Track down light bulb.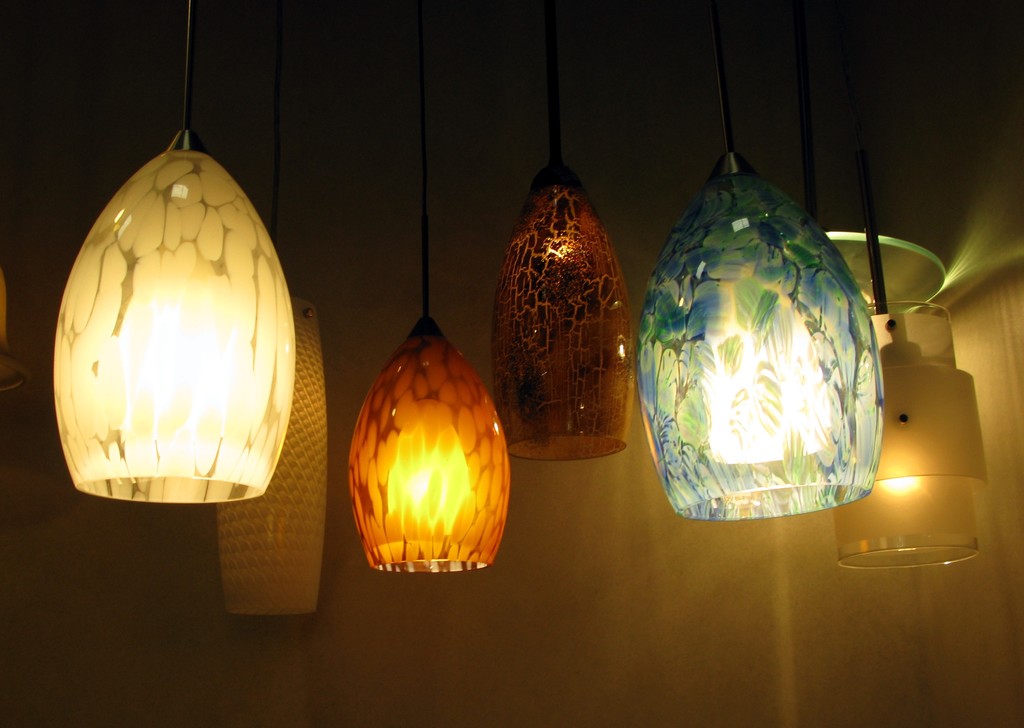
Tracked to 881:477:923:498.
